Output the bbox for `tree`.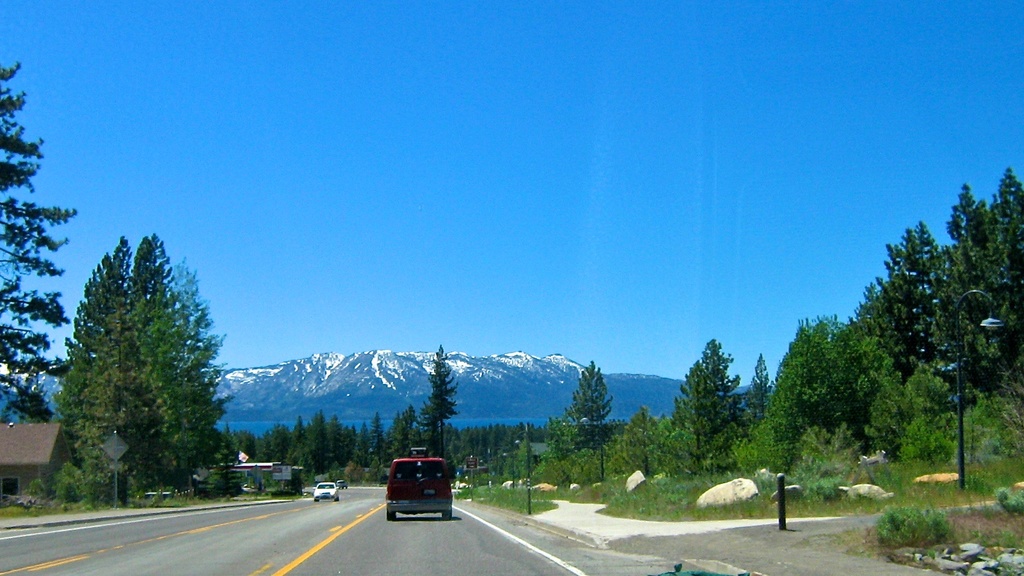
294 413 322 491.
